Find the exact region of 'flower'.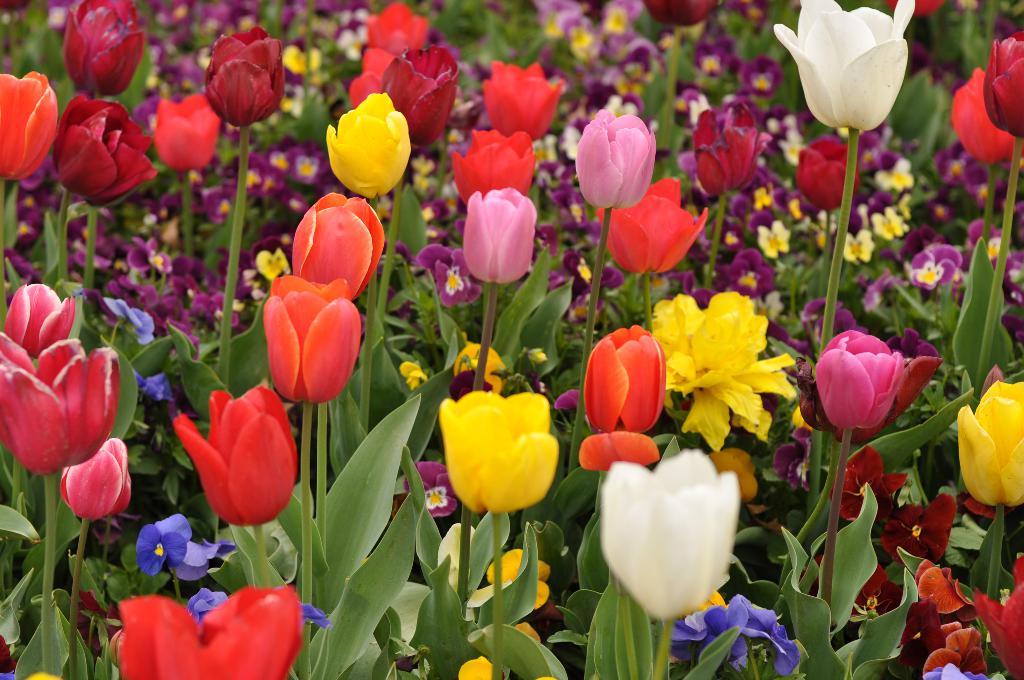
Exact region: x1=640 y1=0 x2=717 y2=29.
